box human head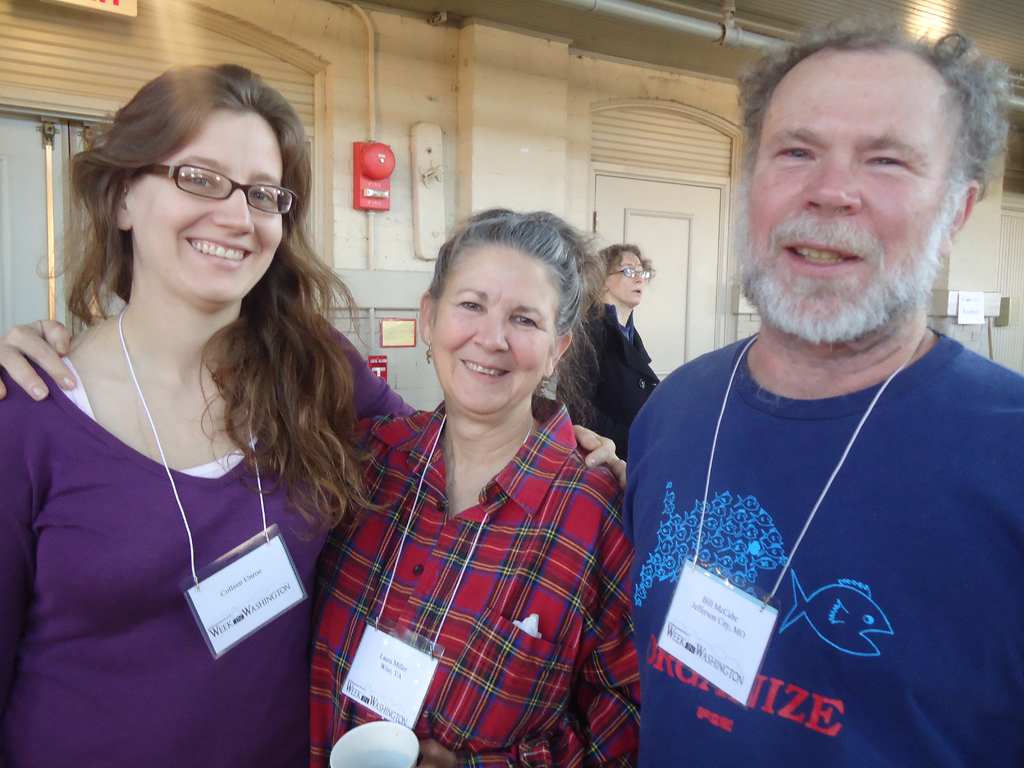
bbox(598, 245, 653, 308)
